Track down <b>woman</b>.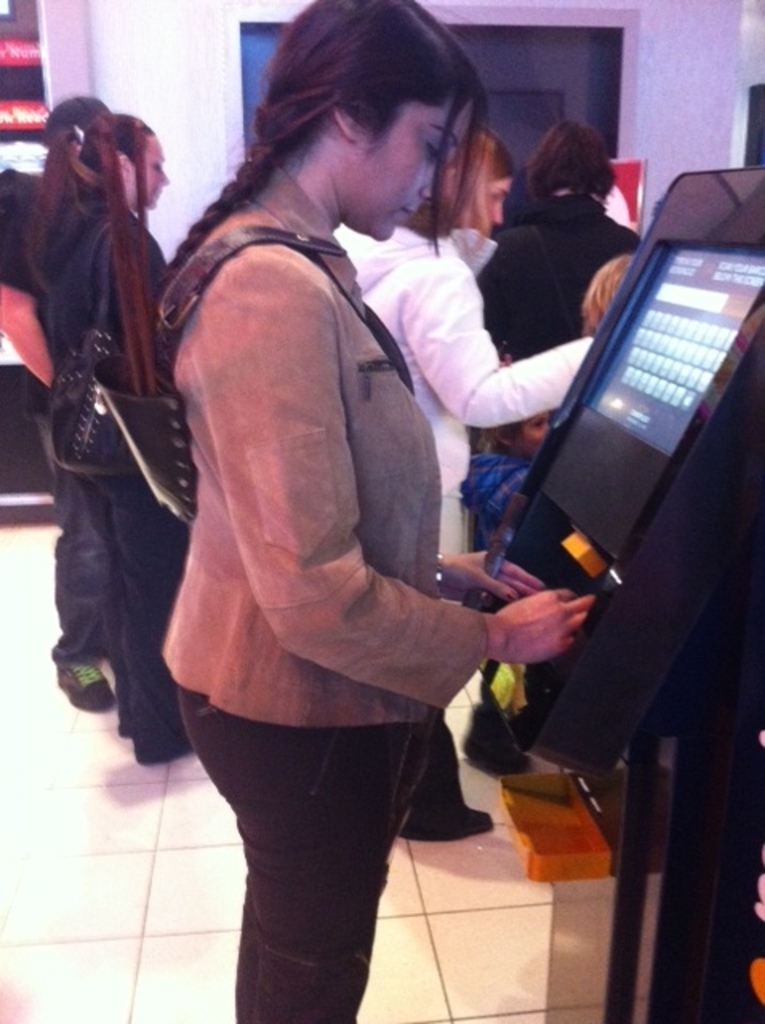
Tracked to 14 64 205 784.
